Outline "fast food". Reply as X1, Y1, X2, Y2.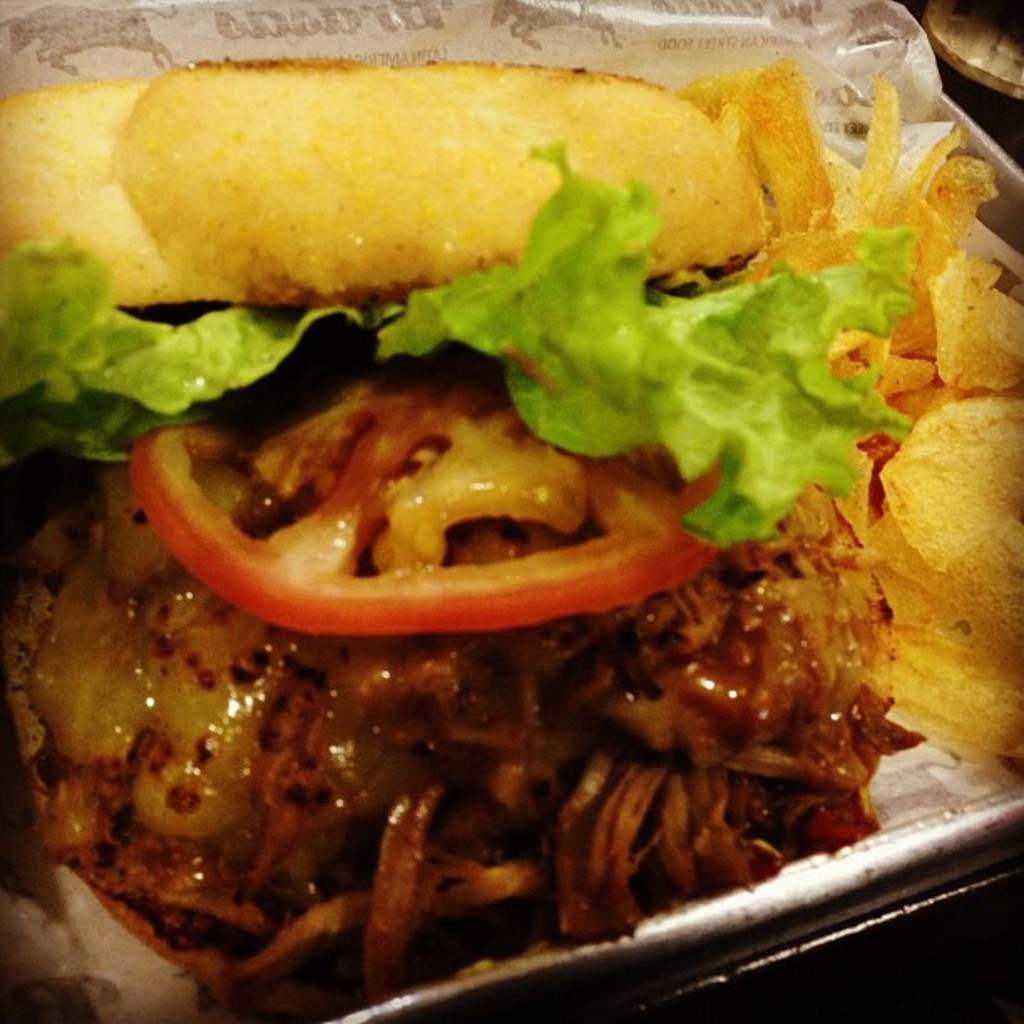
883, 392, 1022, 678.
